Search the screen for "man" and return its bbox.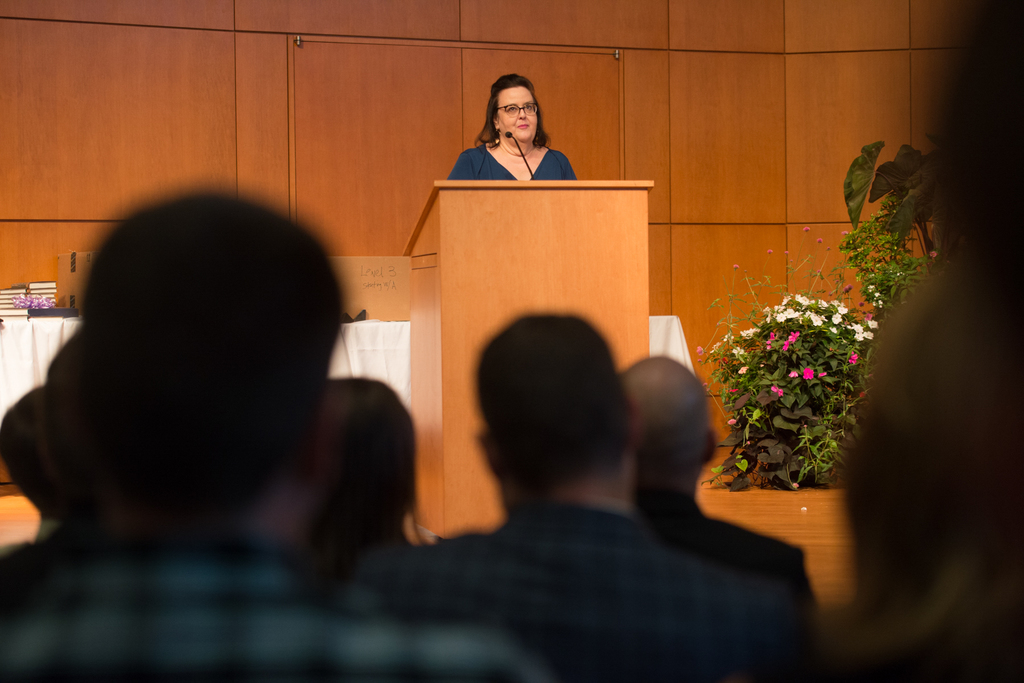
Found: (0, 189, 536, 682).
